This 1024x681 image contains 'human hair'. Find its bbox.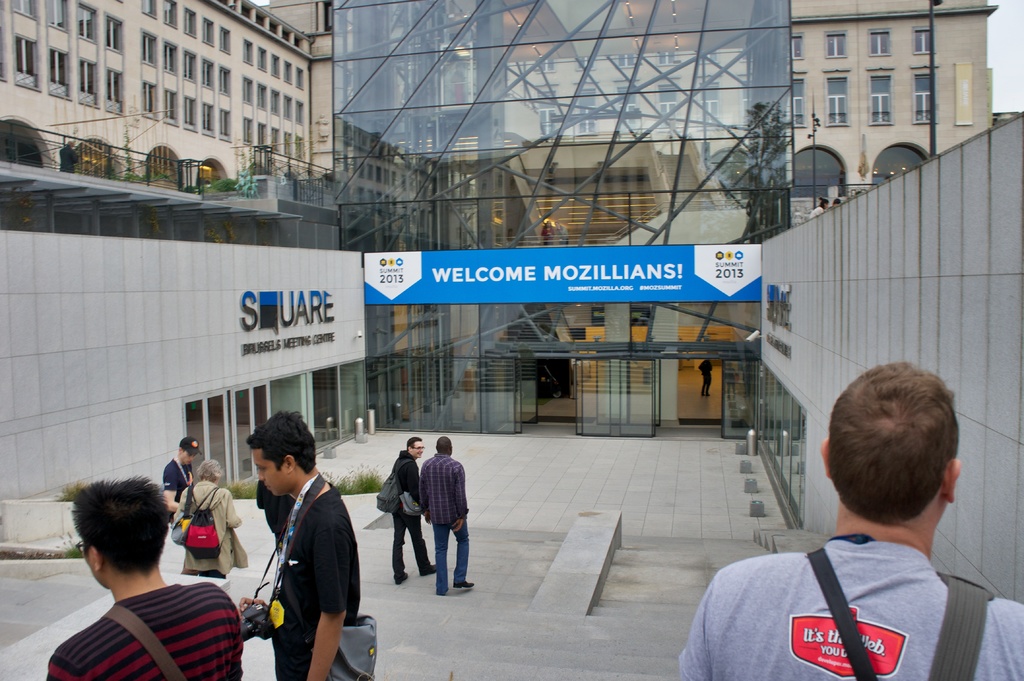
Rect(65, 472, 163, 575).
